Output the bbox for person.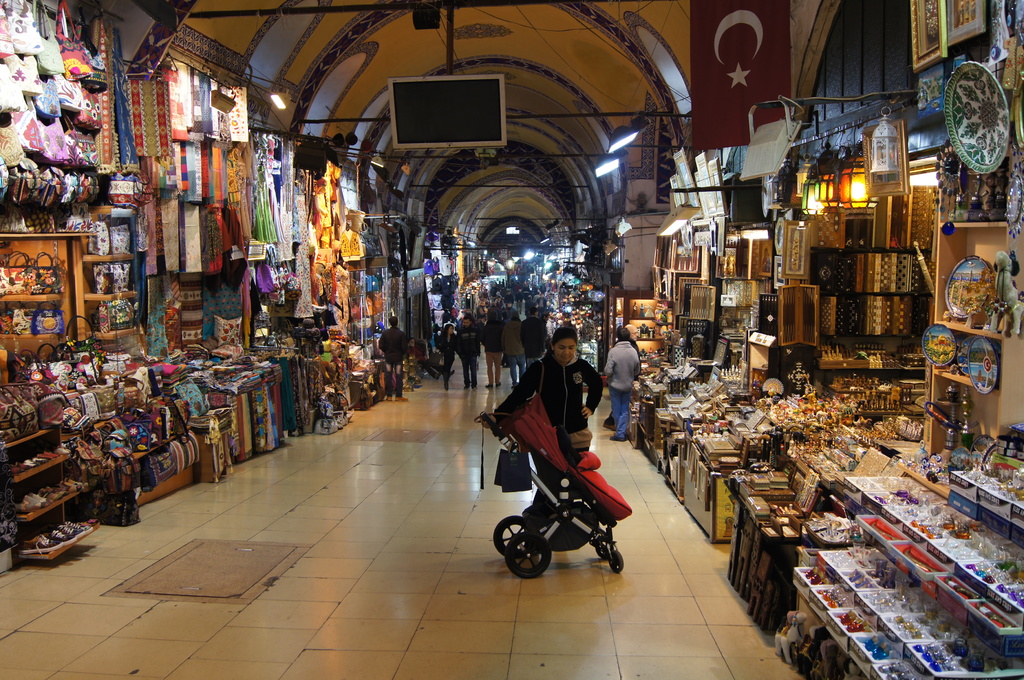
<box>494,322,603,512</box>.
